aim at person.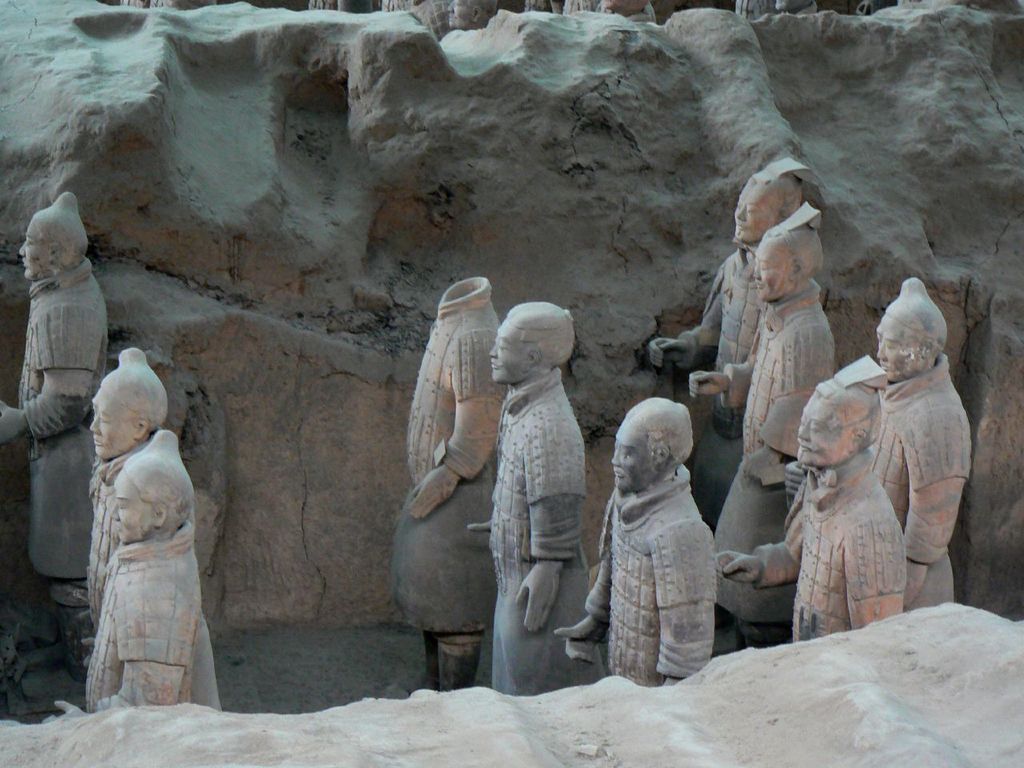
Aimed at 869:274:973:617.
